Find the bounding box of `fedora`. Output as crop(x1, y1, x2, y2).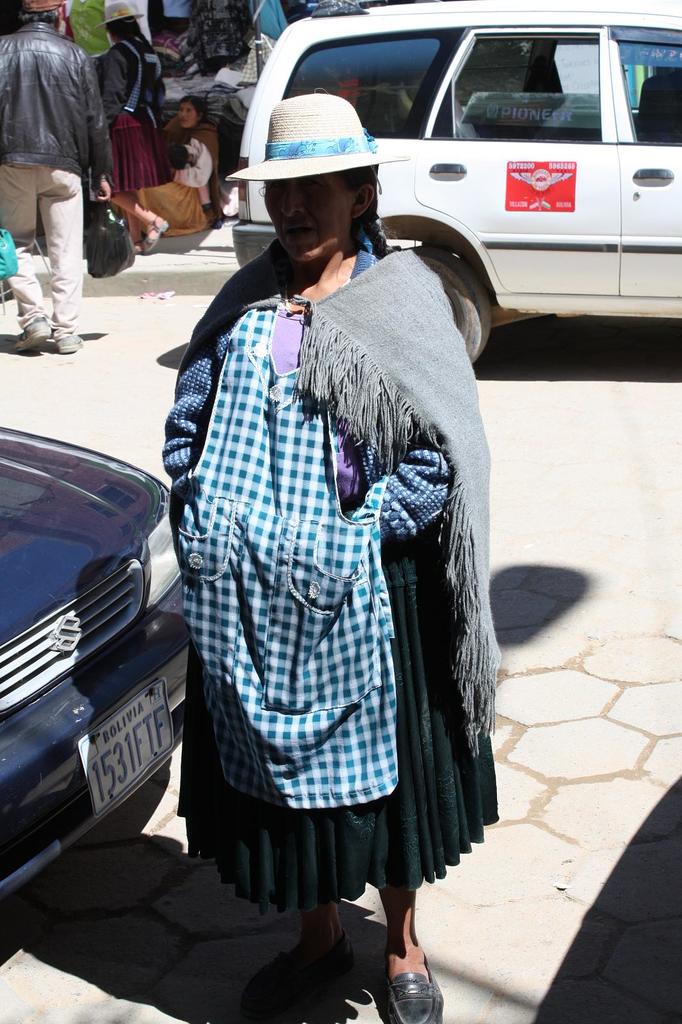
crop(96, 0, 143, 26).
